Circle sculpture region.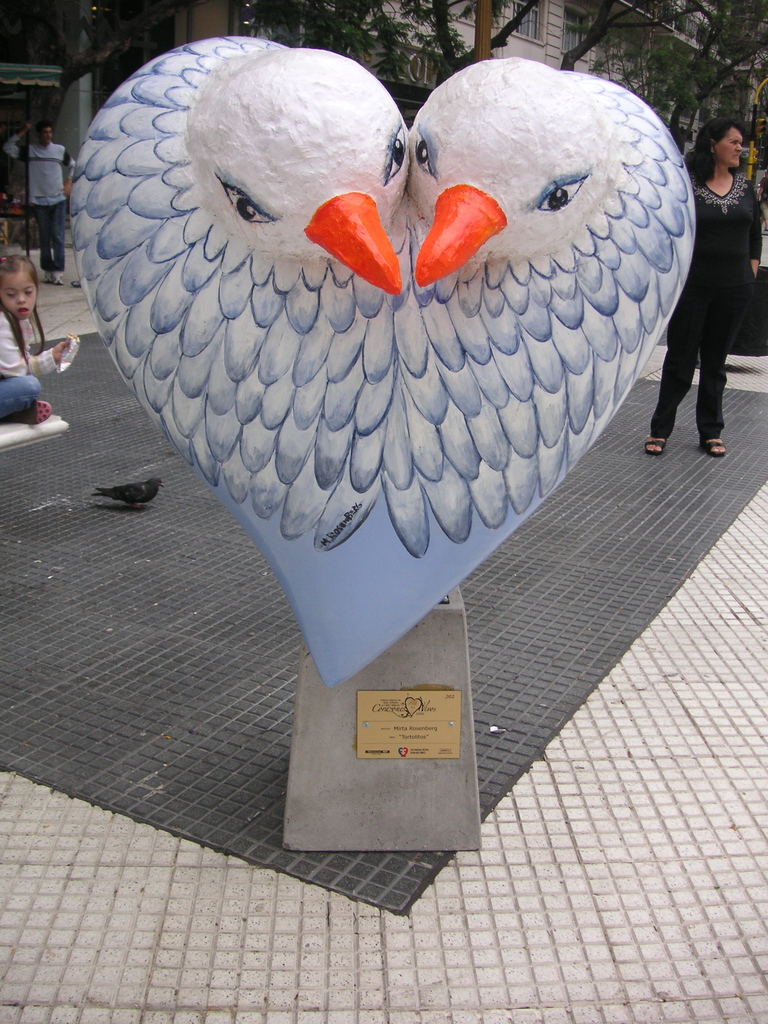
Region: 88:26:678:813.
